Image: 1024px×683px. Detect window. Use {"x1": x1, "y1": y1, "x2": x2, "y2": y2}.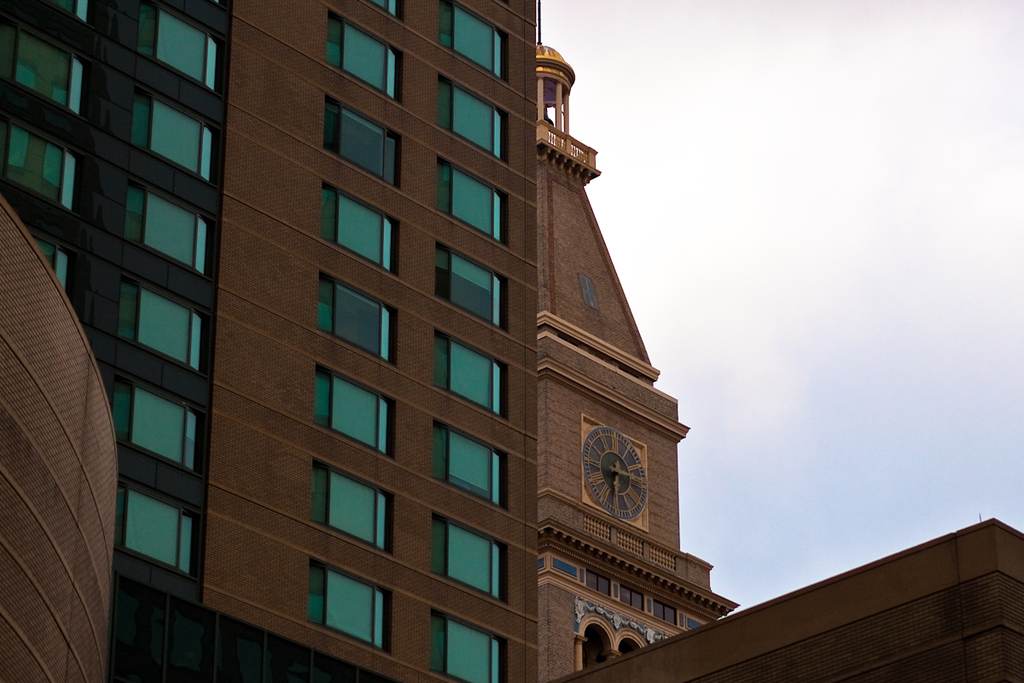
{"x1": 308, "y1": 452, "x2": 393, "y2": 561}.
